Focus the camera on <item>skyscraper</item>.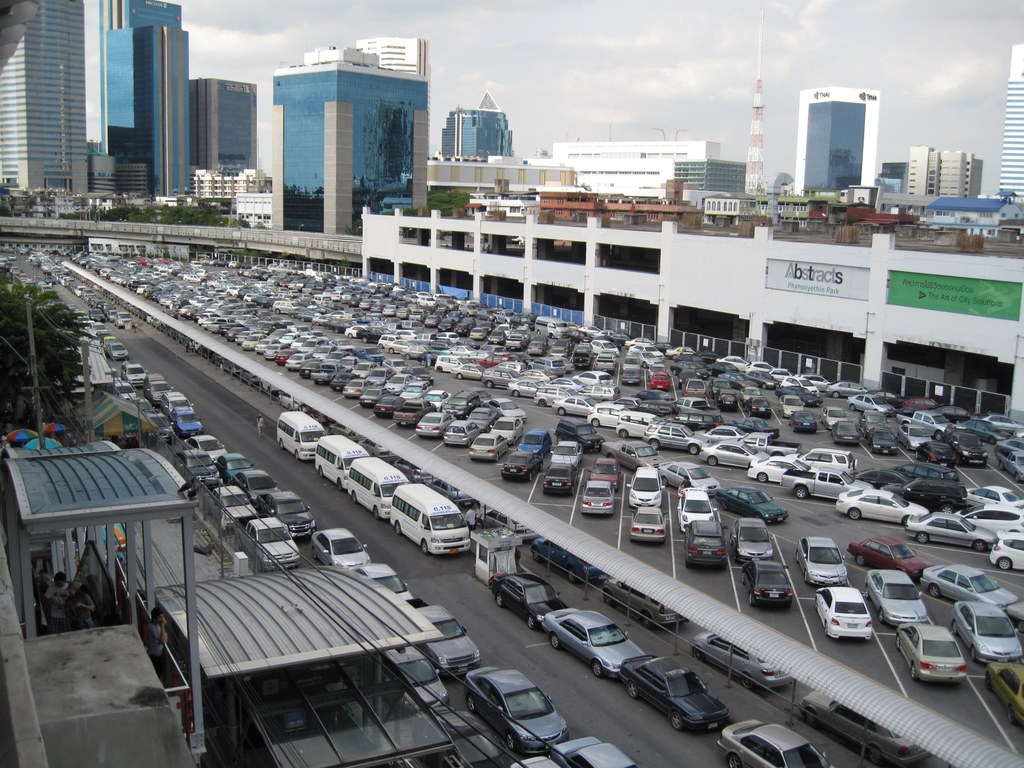
Focus region: box=[1002, 35, 1023, 204].
